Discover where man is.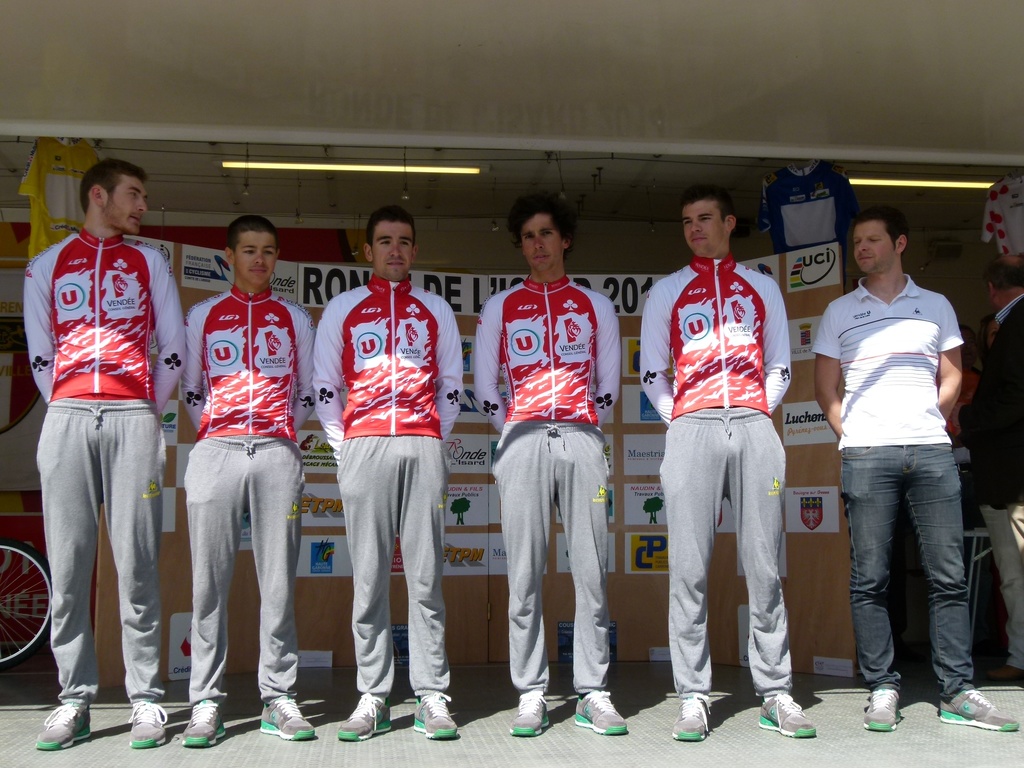
Discovered at 307, 204, 467, 743.
